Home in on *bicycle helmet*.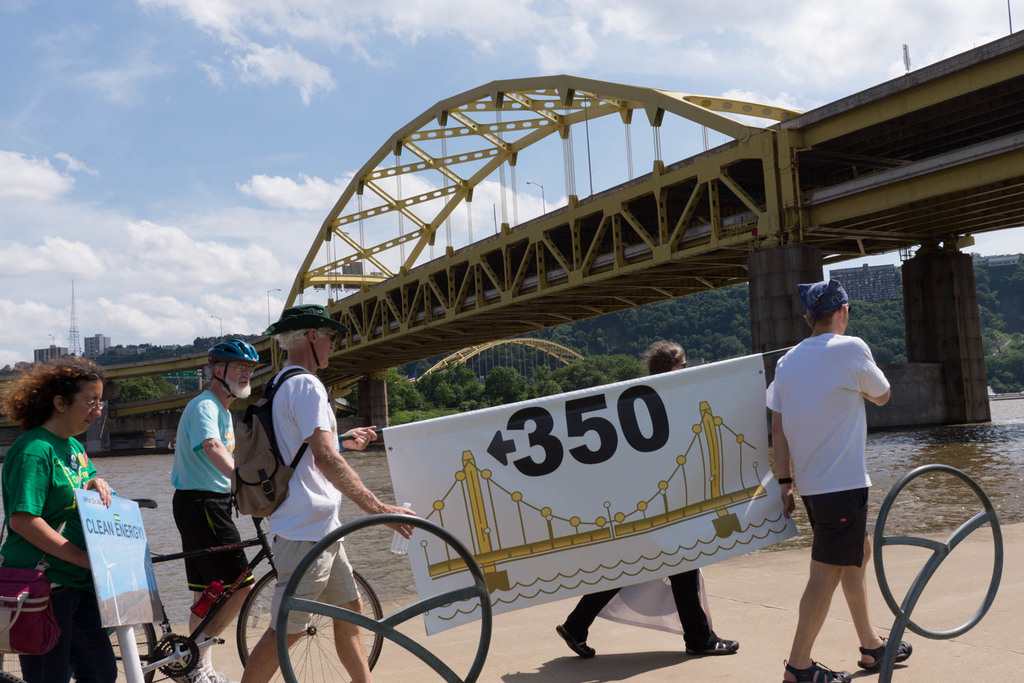
Homed in at region(210, 337, 259, 391).
